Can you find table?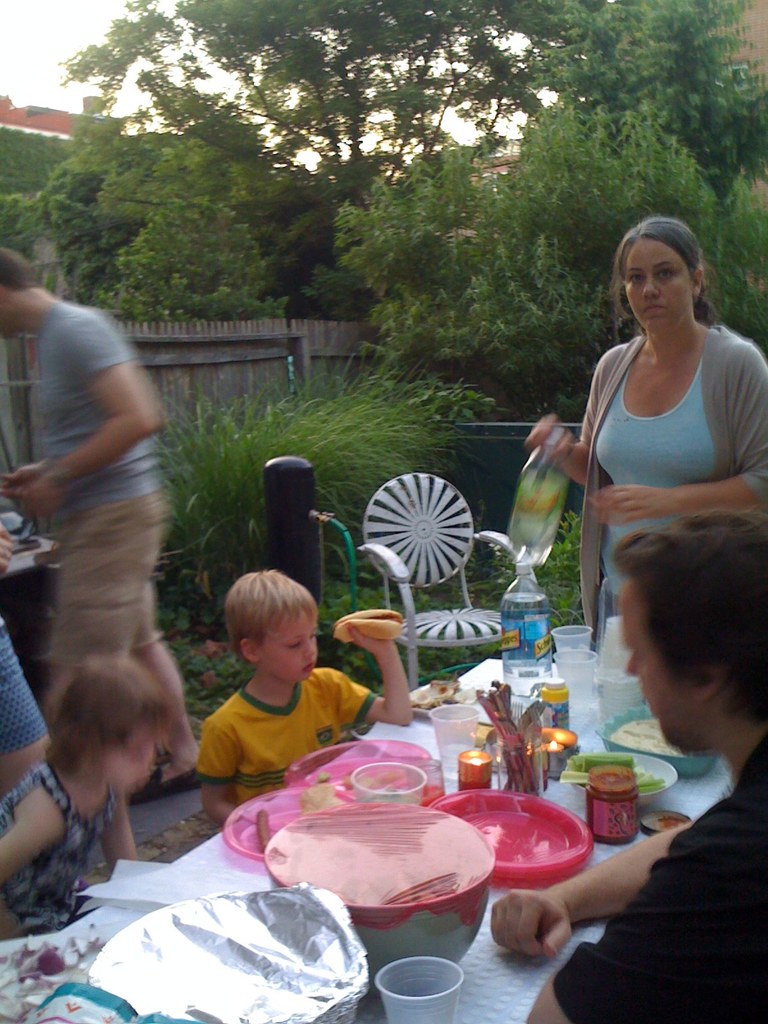
Yes, bounding box: select_region(32, 479, 685, 1004).
